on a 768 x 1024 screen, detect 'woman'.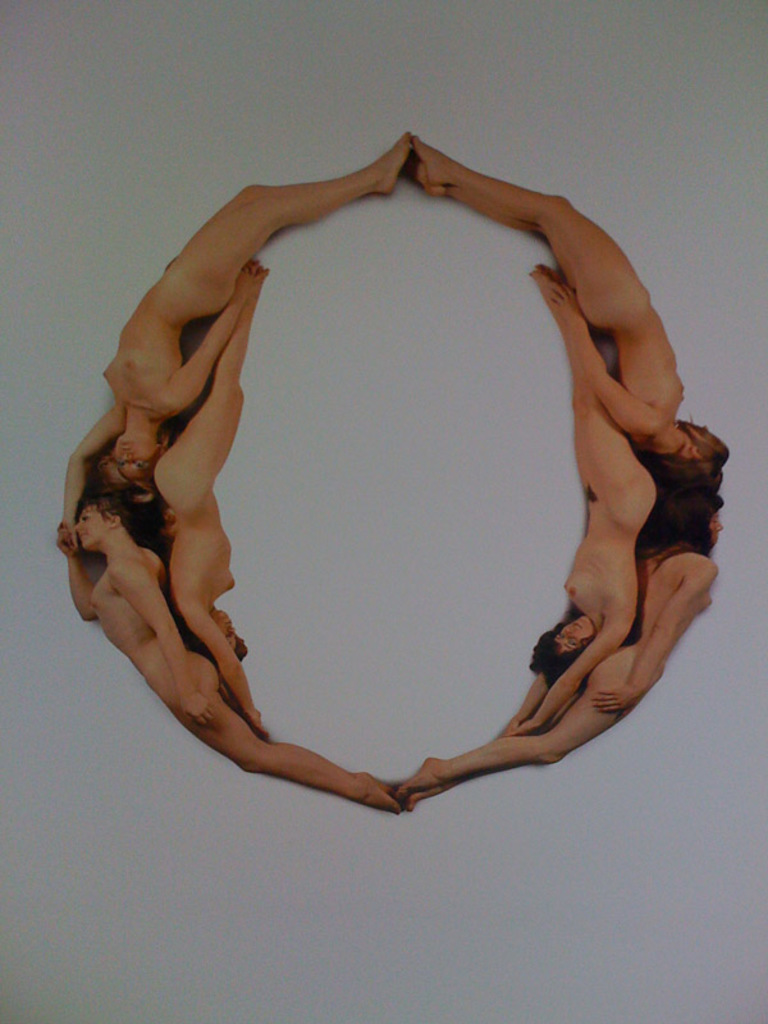
<bbox>58, 492, 402, 815</bbox>.
